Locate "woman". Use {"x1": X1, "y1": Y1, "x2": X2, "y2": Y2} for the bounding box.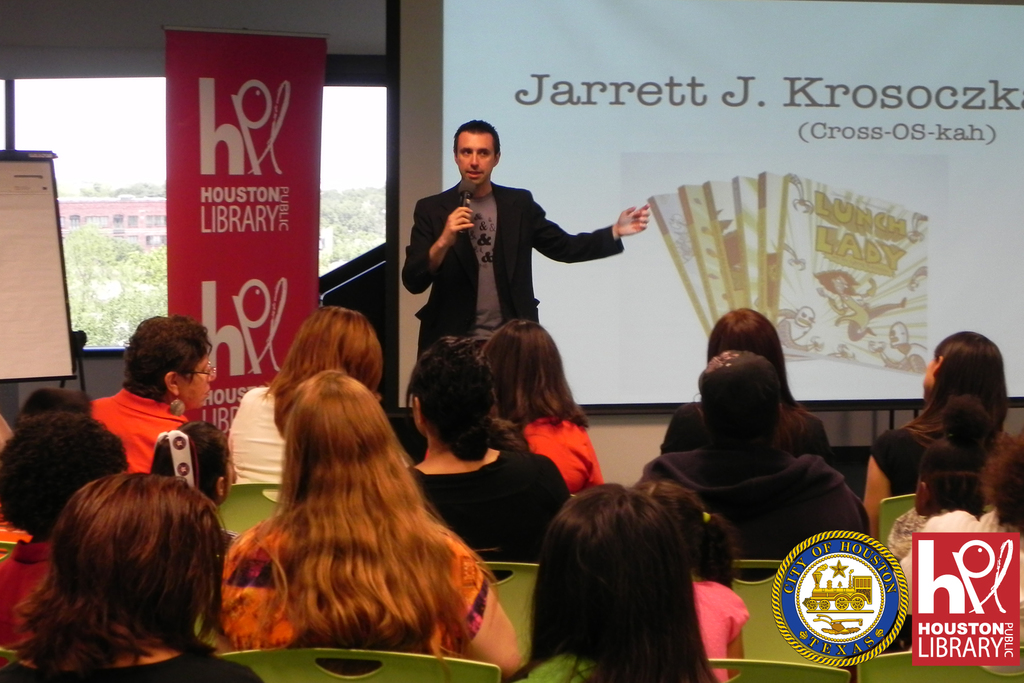
{"x1": 405, "y1": 336, "x2": 570, "y2": 582}.
